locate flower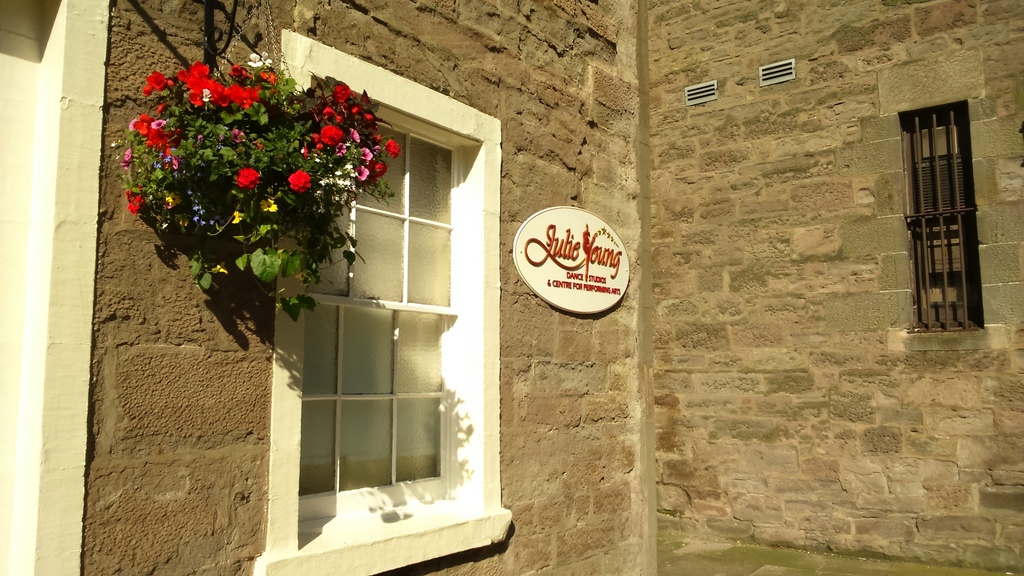
<region>236, 169, 259, 188</region>
